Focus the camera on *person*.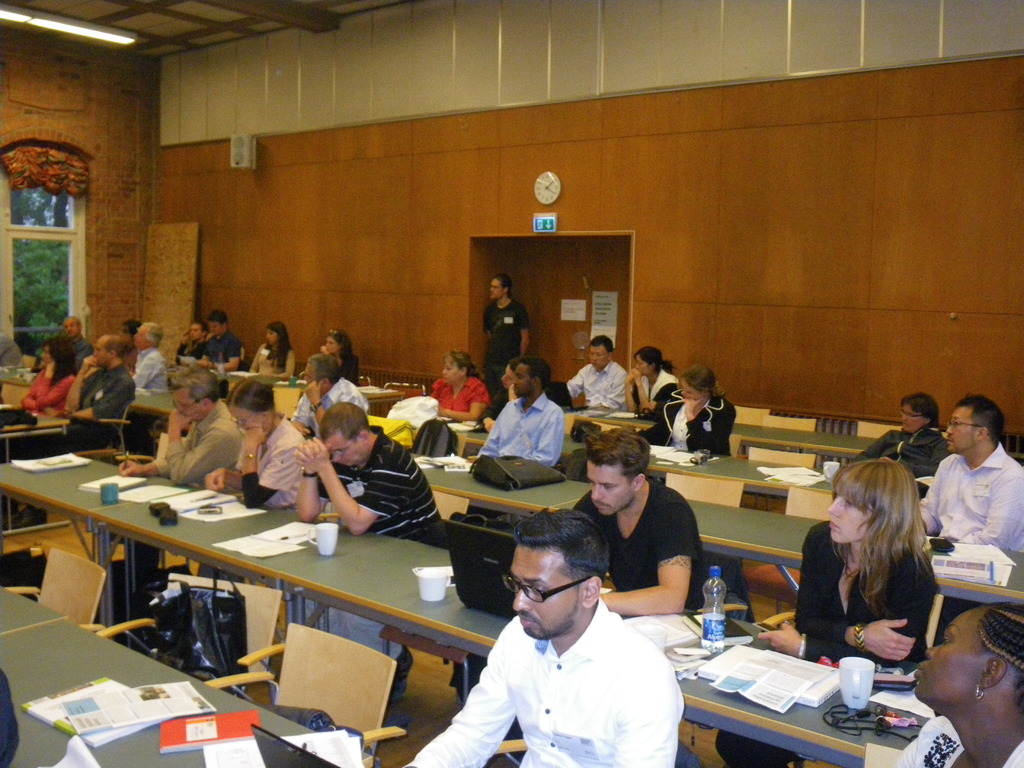
Focus region: (x1=202, y1=381, x2=314, y2=511).
